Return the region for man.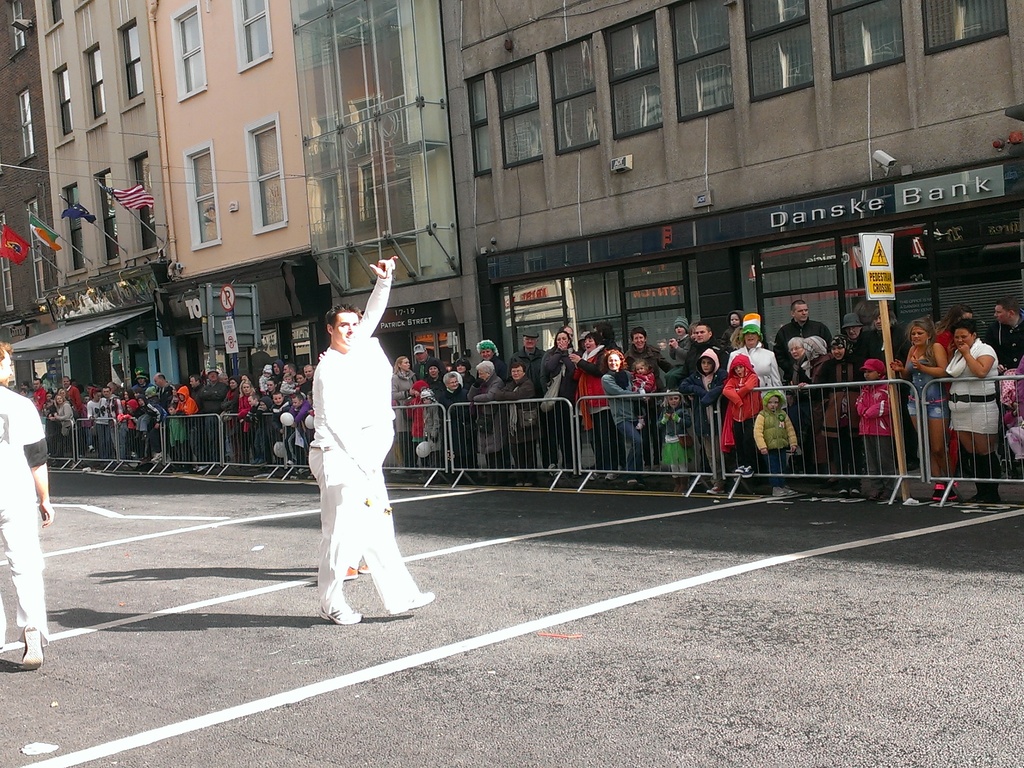
100/387/129/458.
